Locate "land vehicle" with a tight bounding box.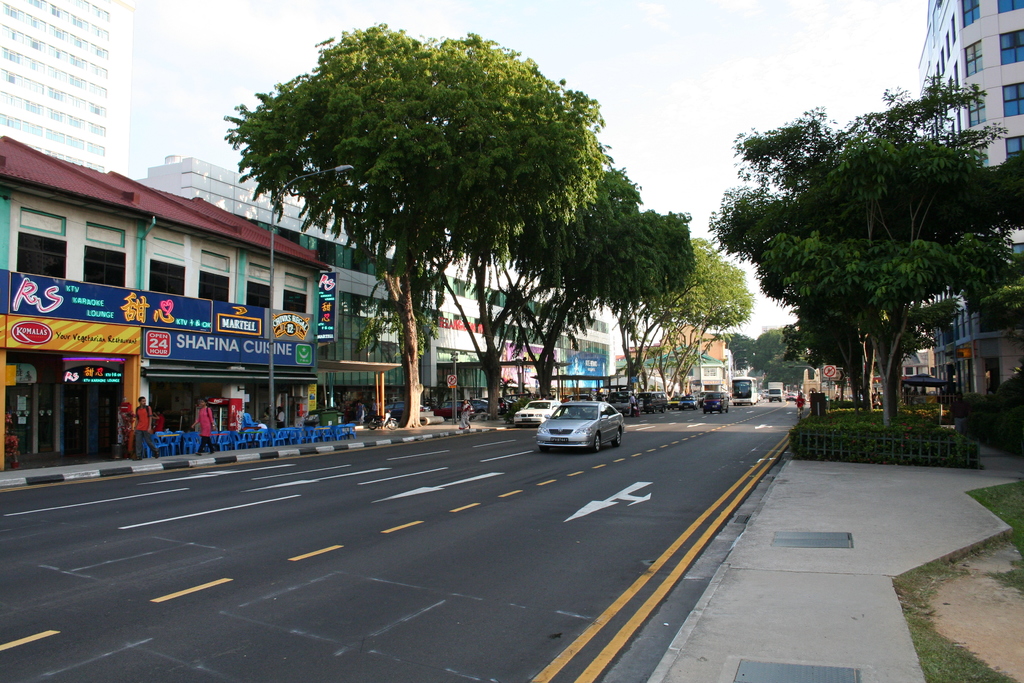
(676, 395, 697, 411).
